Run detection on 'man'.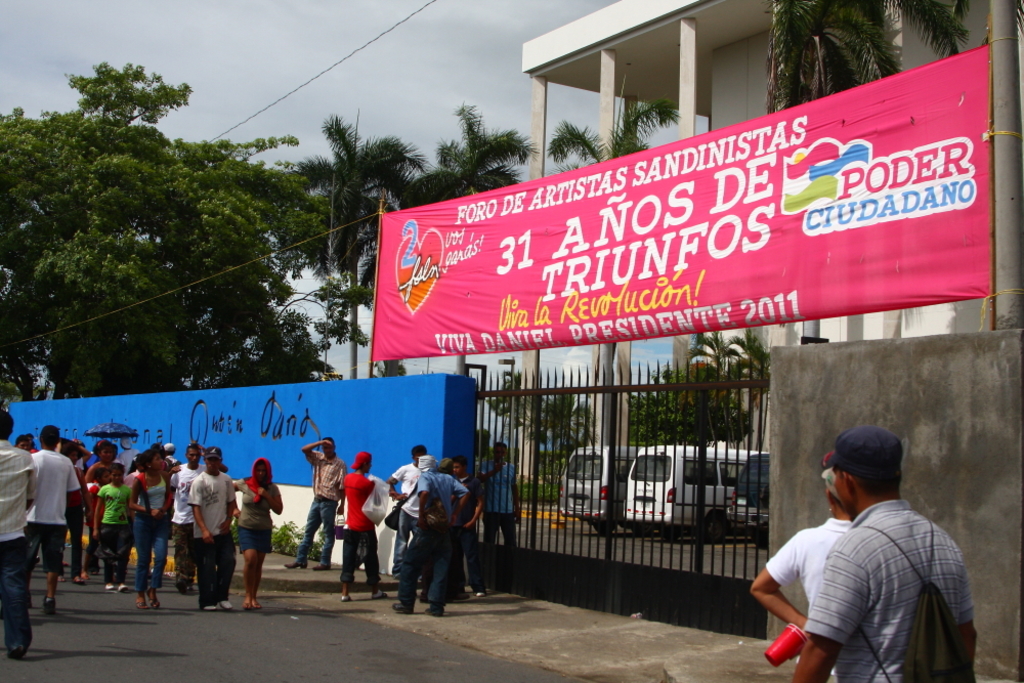
Result: select_region(389, 456, 473, 615).
